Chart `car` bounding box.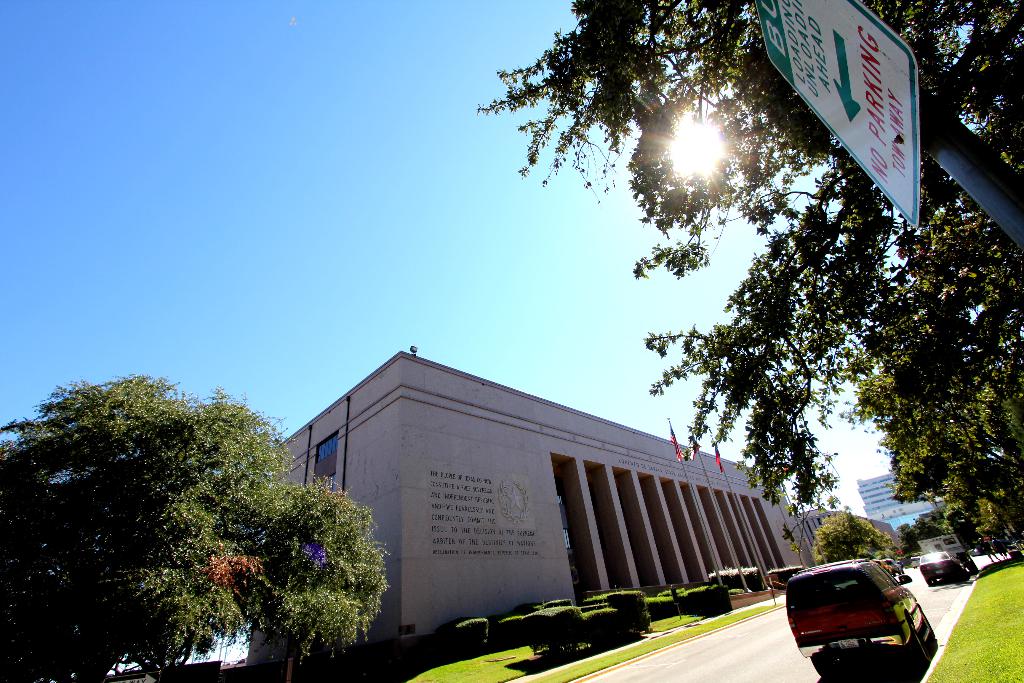
Charted: (left=915, top=552, right=969, bottom=586).
